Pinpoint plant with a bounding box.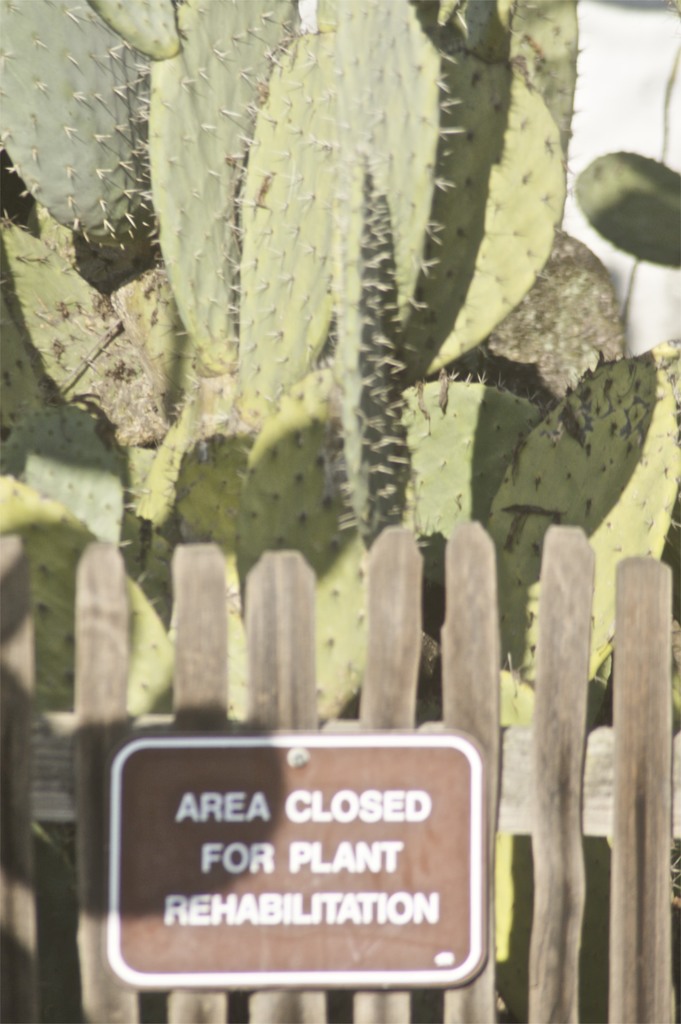
{"left": 0, "top": 0, "right": 680, "bottom": 963}.
